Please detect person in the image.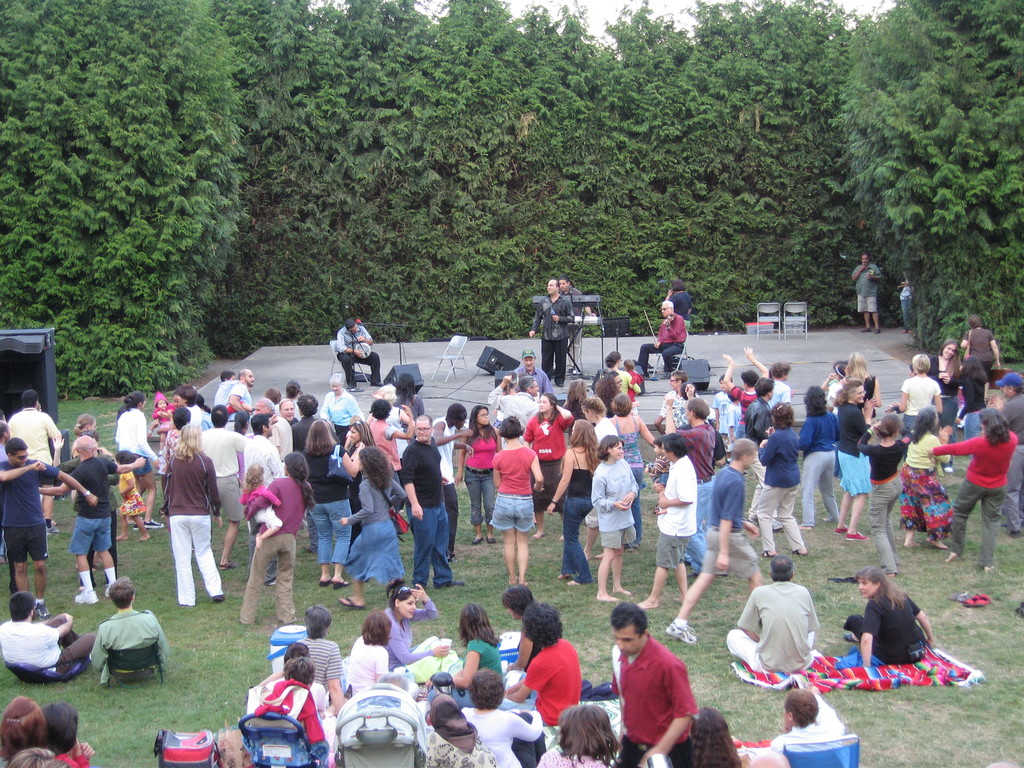
locate(236, 451, 317, 627).
